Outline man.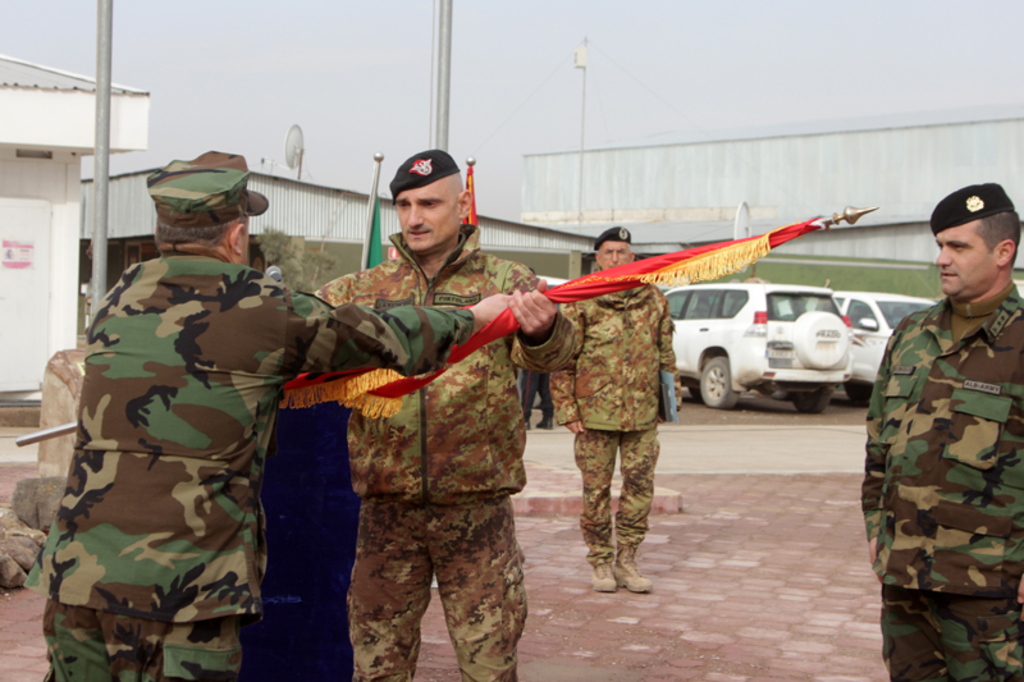
Outline: [left=548, top=221, right=686, bottom=607].
